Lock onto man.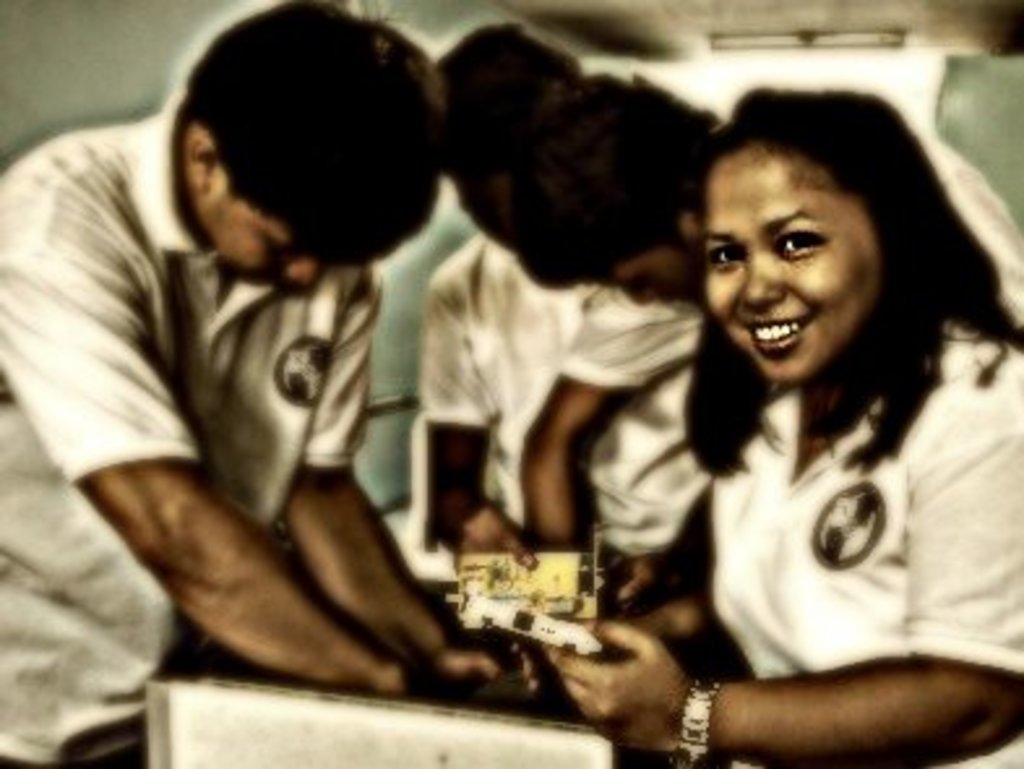
Locked: x1=498 y1=76 x2=1021 y2=553.
